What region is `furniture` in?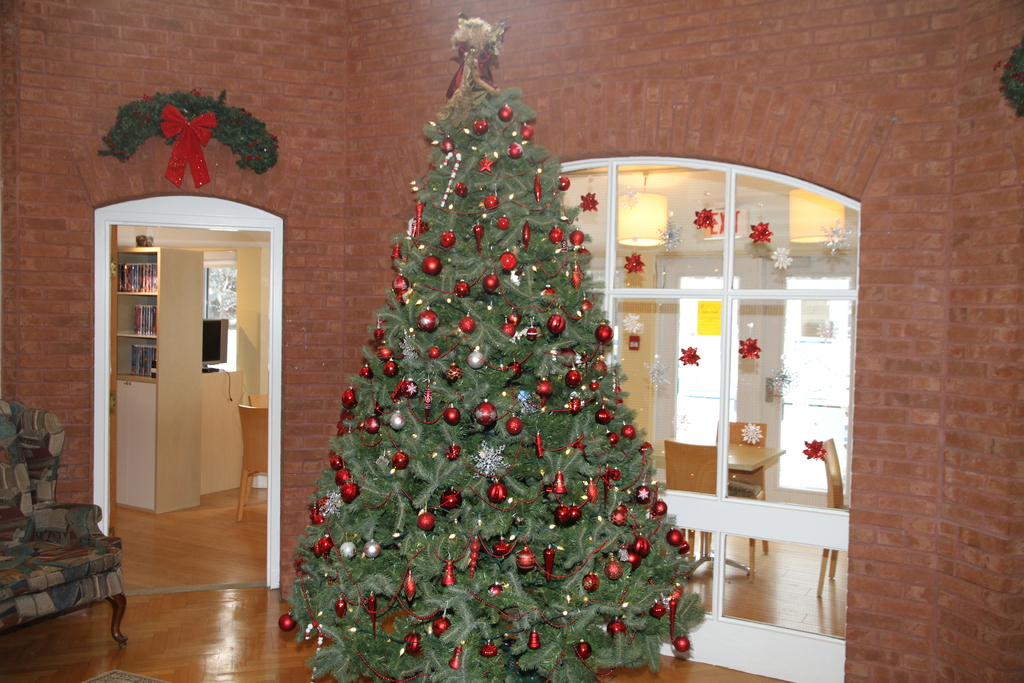
detection(652, 443, 785, 575).
